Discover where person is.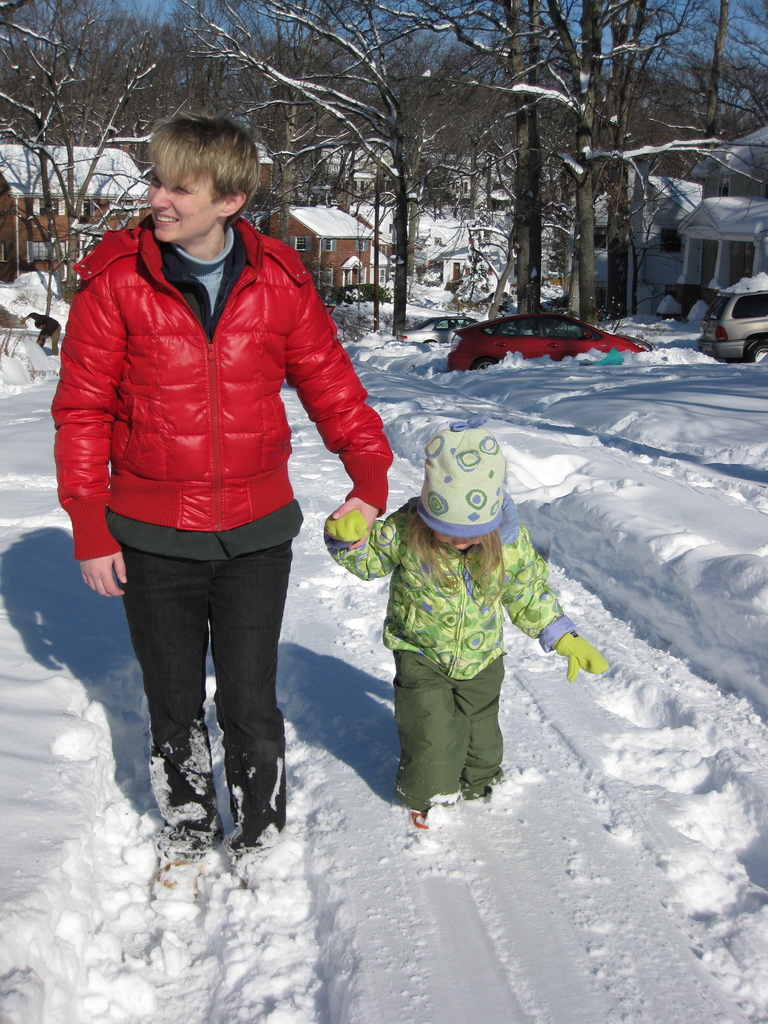
Discovered at 48, 111, 392, 903.
